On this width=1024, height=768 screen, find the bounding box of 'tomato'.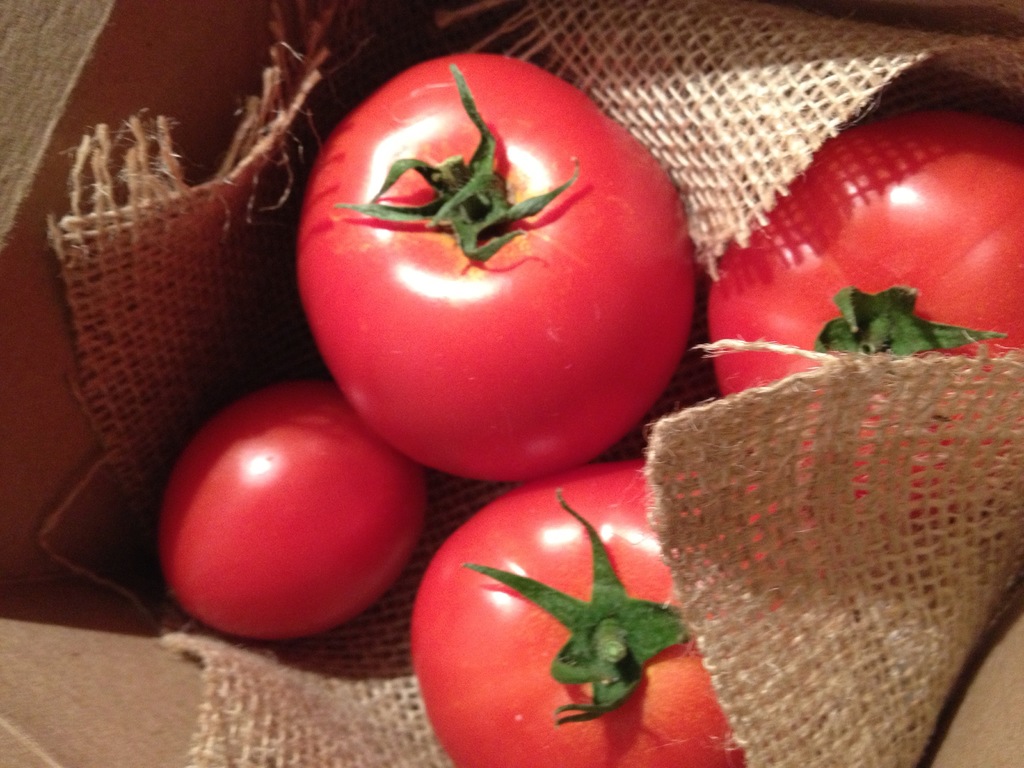
Bounding box: (294, 54, 687, 481).
